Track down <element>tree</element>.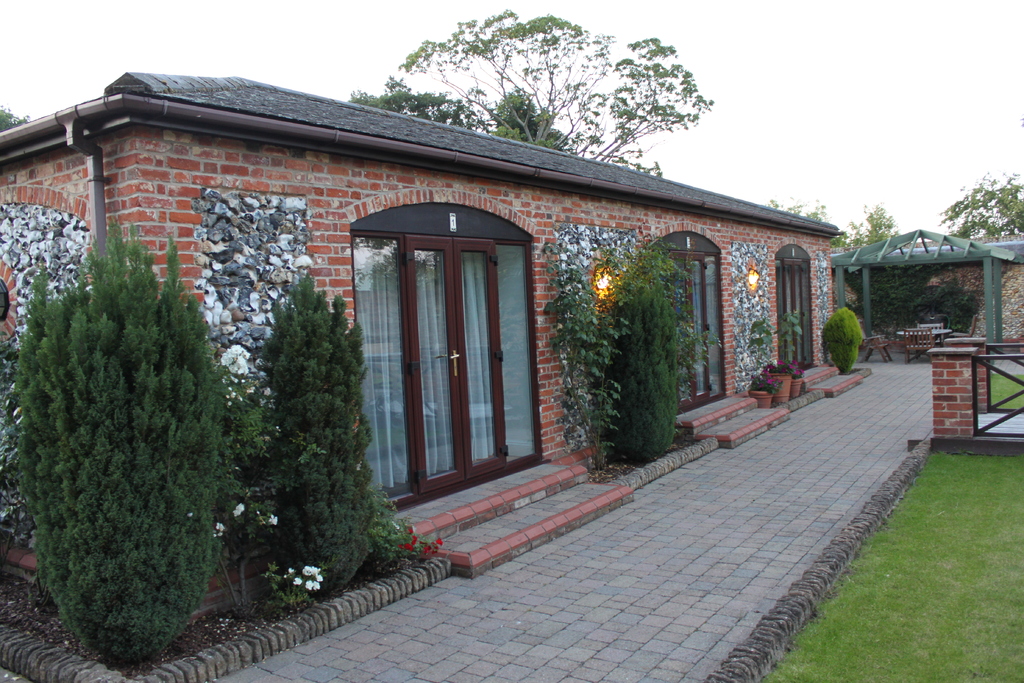
Tracked to box=[352, 72, 477, 135].
